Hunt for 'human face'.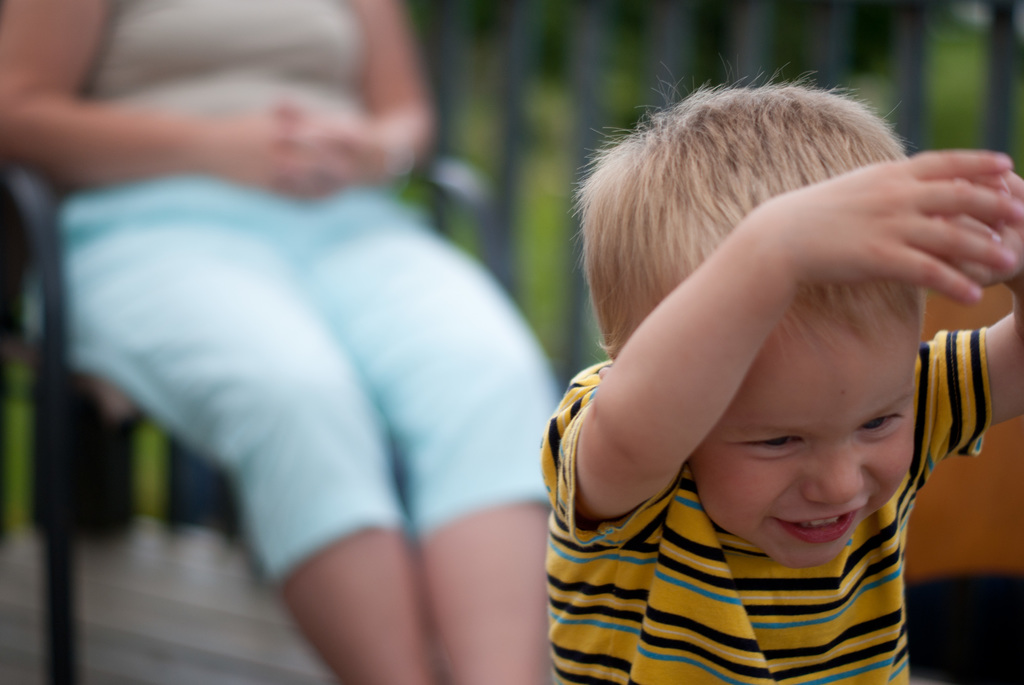
Hunted down at 671, 316, 917, 592.
